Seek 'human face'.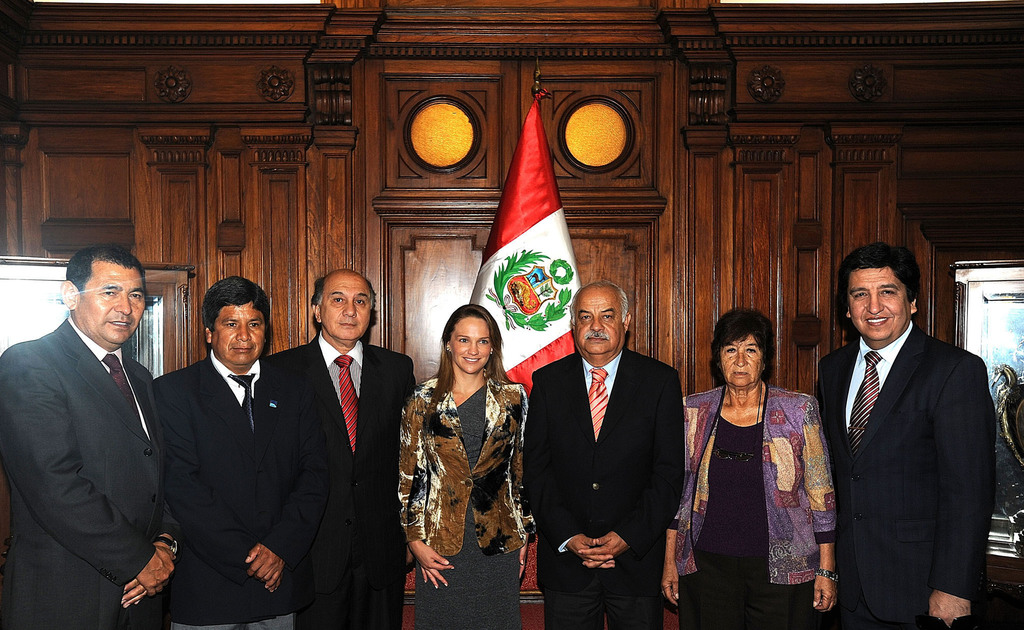
(left=323, top=279, right=372, bottom=335).
